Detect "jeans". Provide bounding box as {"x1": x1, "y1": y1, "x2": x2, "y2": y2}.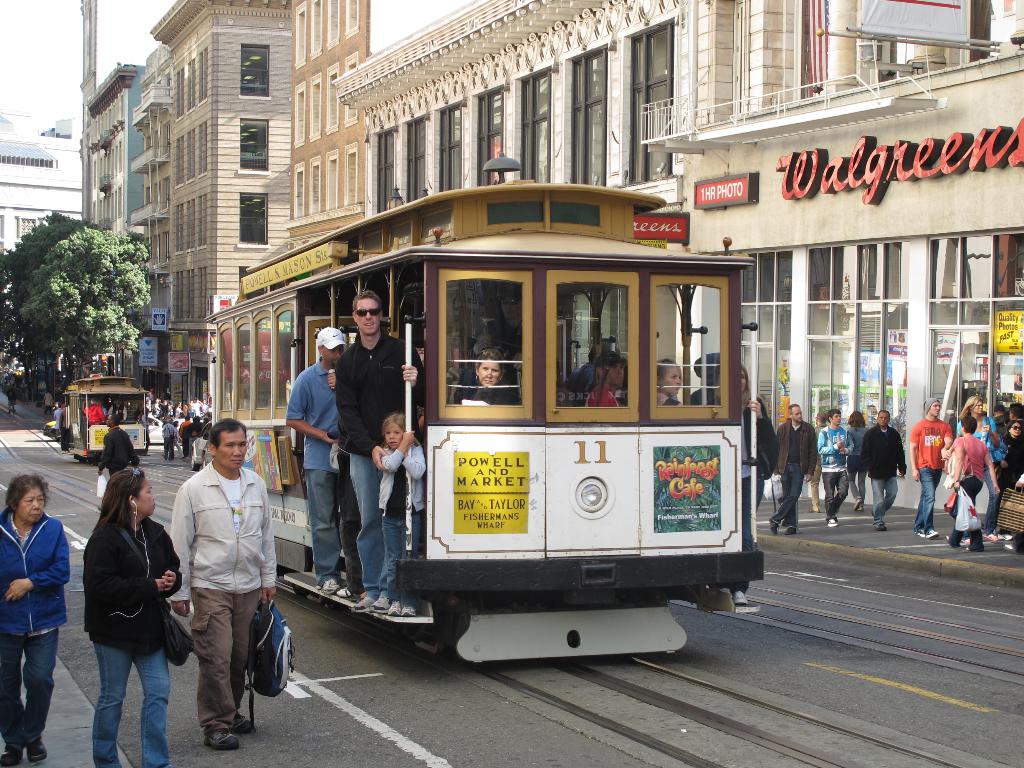
{"x1": 874, "y1": 476, "x2": 903, "y2": 509}.
